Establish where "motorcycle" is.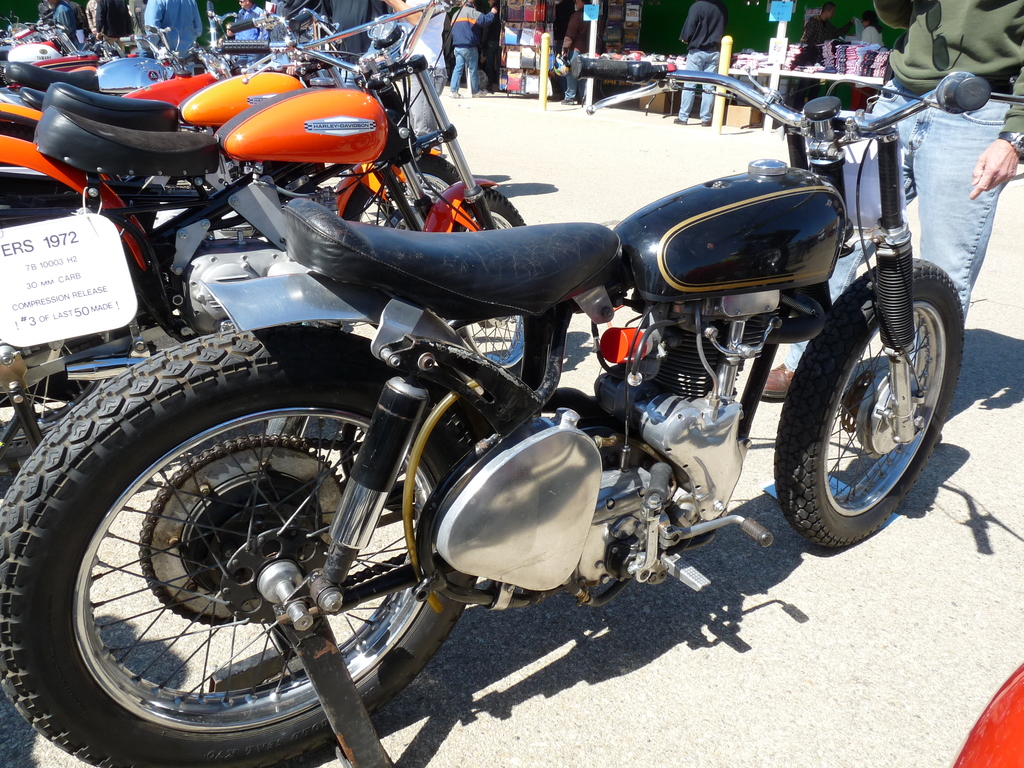
Established at {"x1": 0, "y1": 1, "x2": 309, "y2": 138}.
